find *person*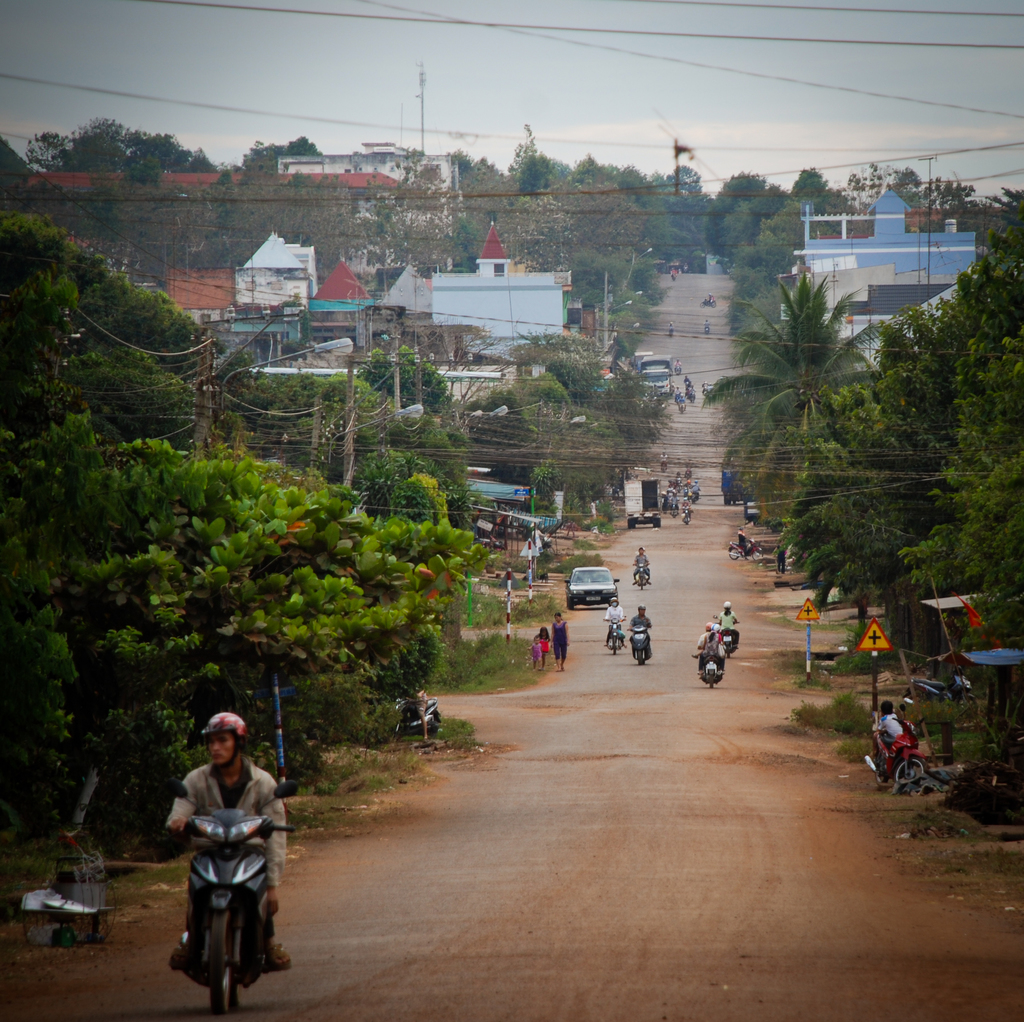
bbox=[866, 701, 906, 758]
